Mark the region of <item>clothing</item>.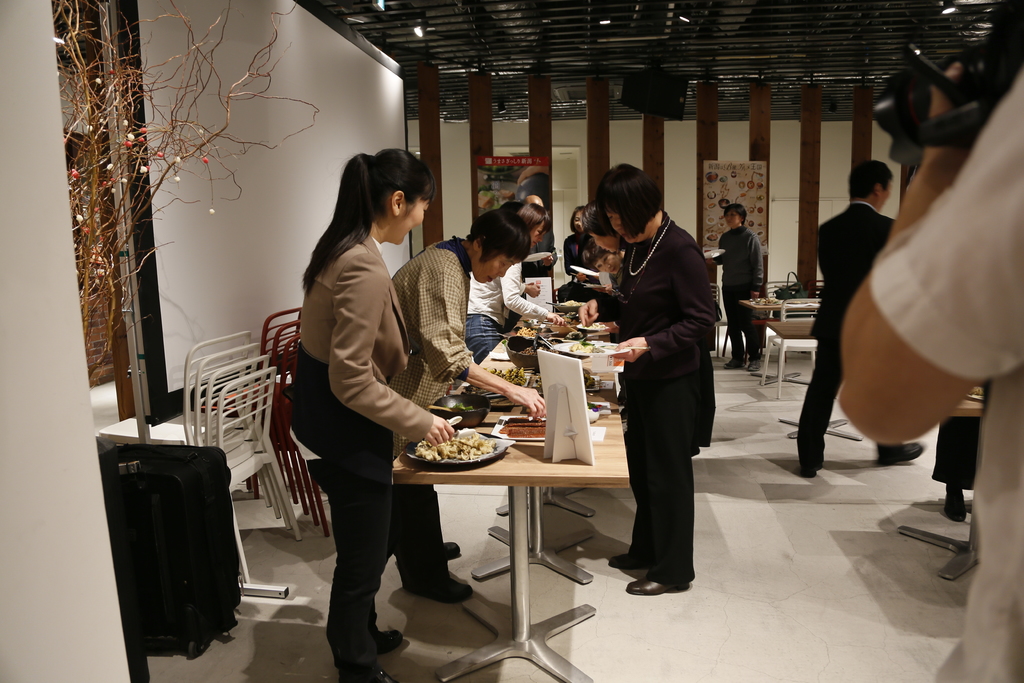
Region: (379, 234, 484, 586).
